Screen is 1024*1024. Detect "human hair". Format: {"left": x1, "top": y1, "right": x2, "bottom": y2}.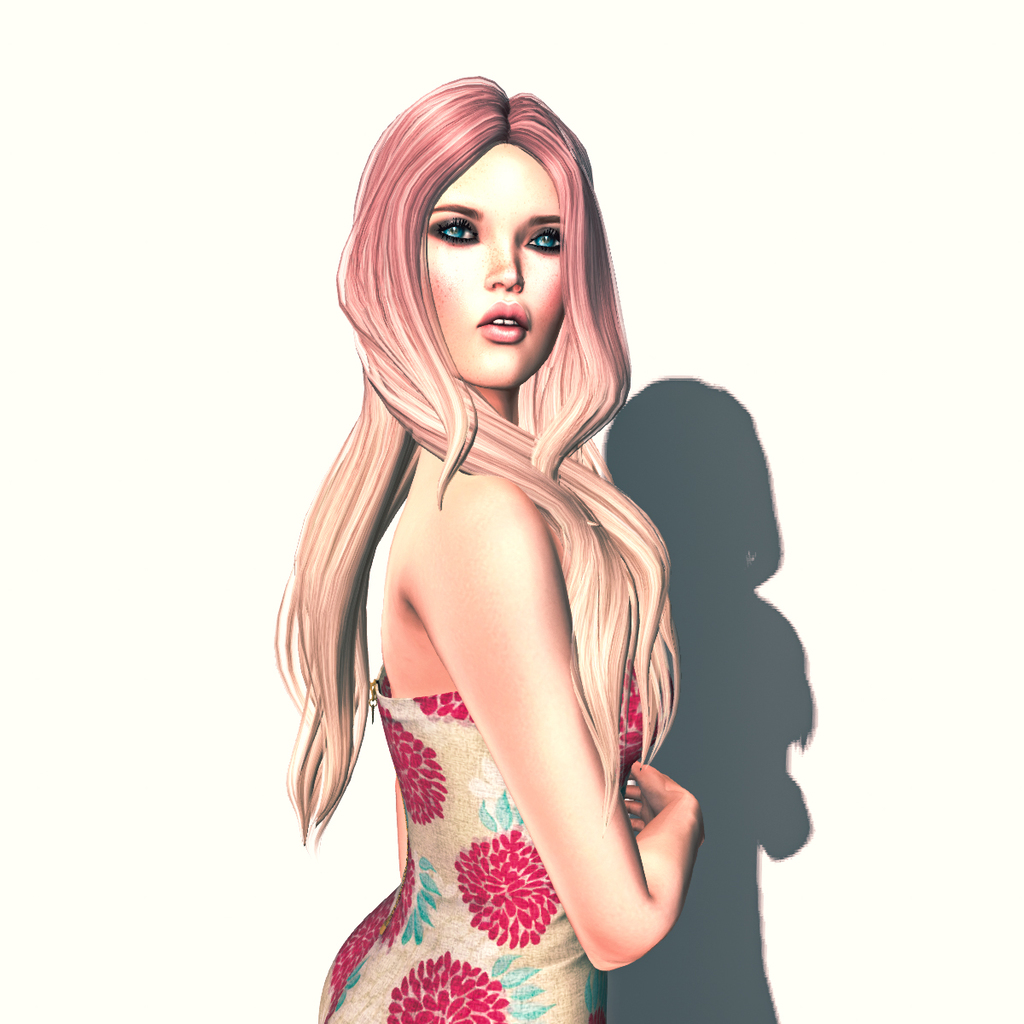
{"left": 289, "top": 91, "right": 721, "bottom": 847}.
